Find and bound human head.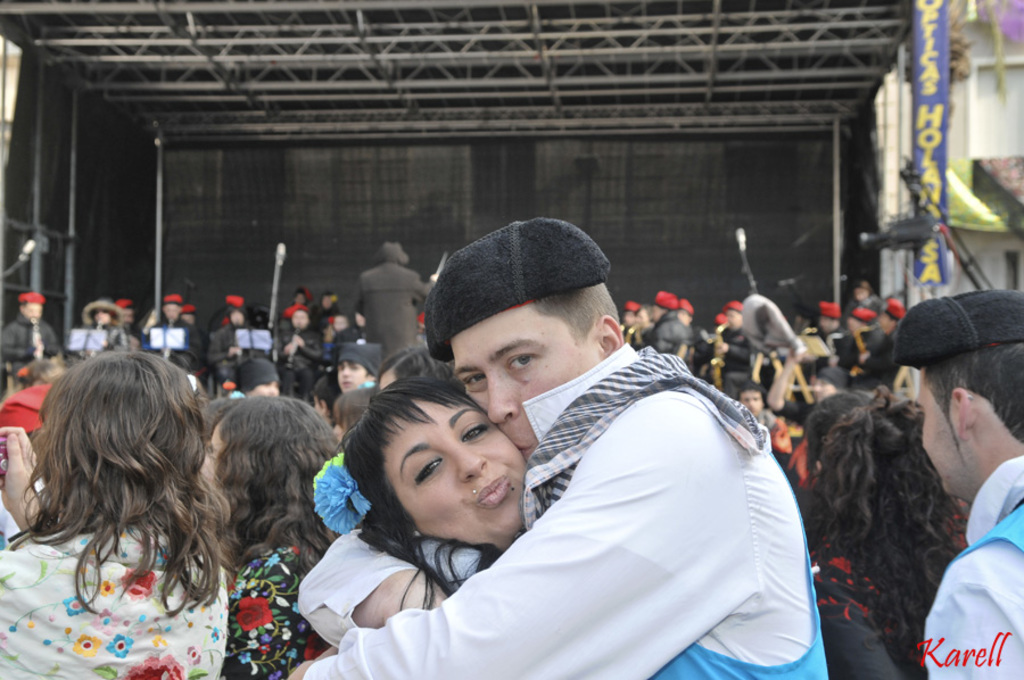
Bound: locate(290, 307, 315, 331).
